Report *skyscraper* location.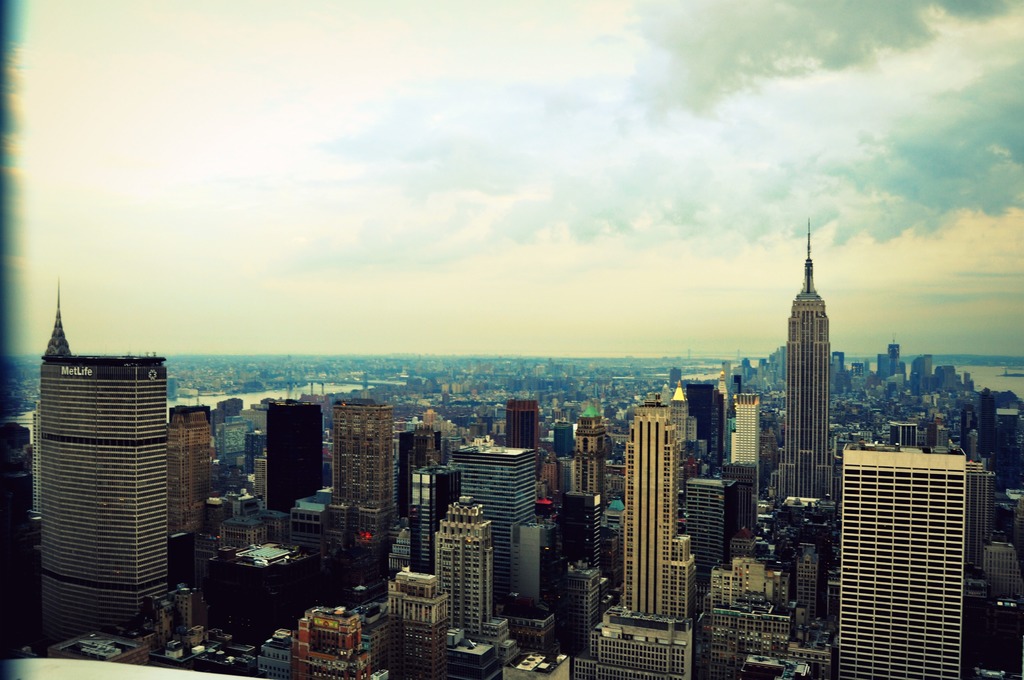
Report: box=[168, 407, 212, 550].
